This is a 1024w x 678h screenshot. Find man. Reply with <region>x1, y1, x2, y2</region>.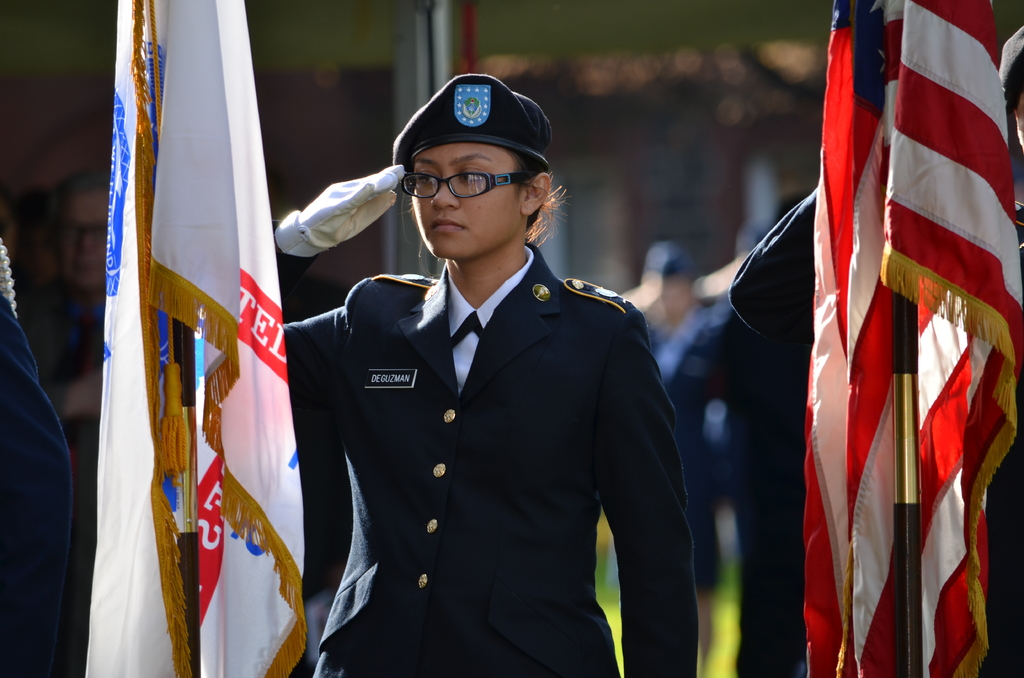
<region>8, 159, 118, 435</region>.
